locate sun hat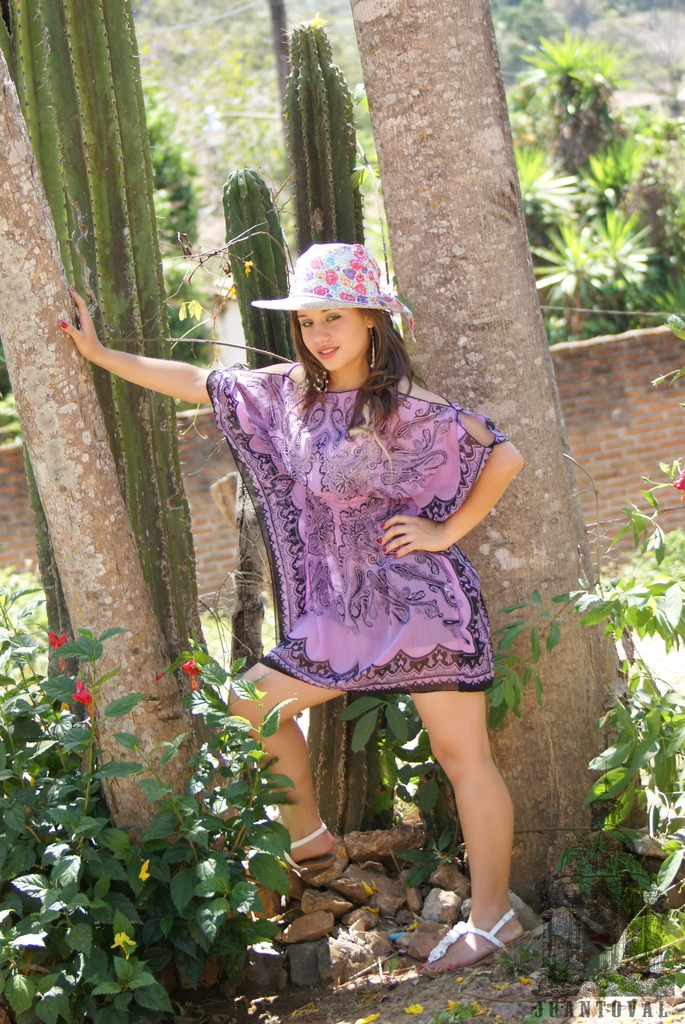
{"left": 248, "top": 244, "right": 423, "bottom": 342}
